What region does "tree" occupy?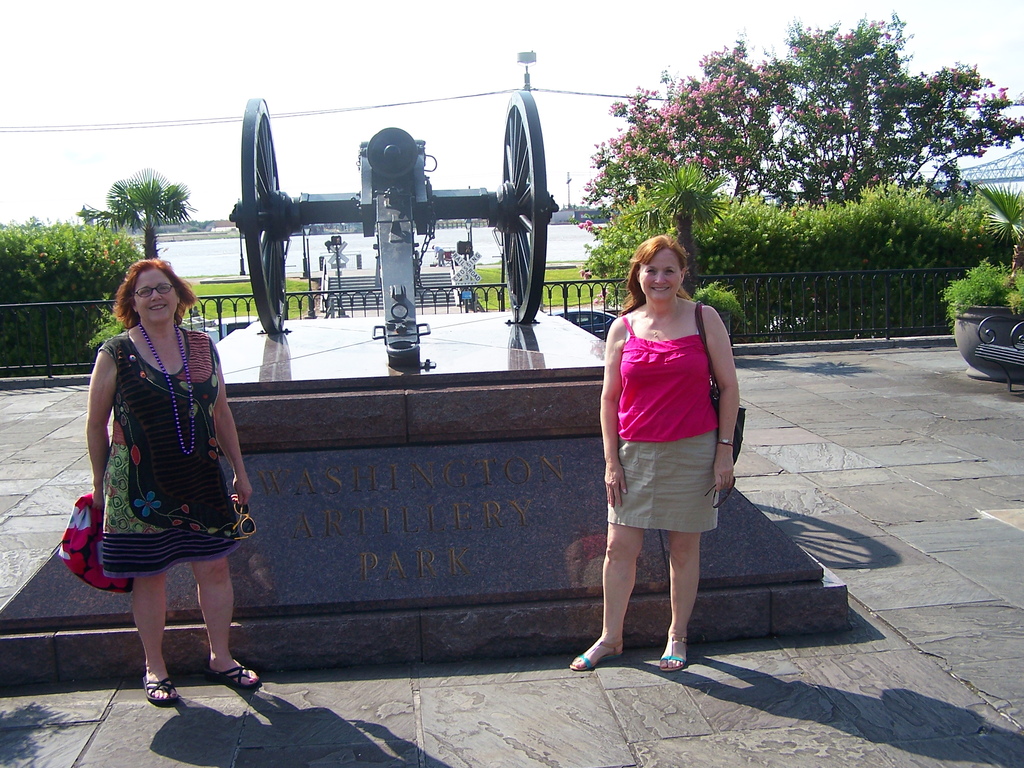
region(764, 6, 916, 203).
